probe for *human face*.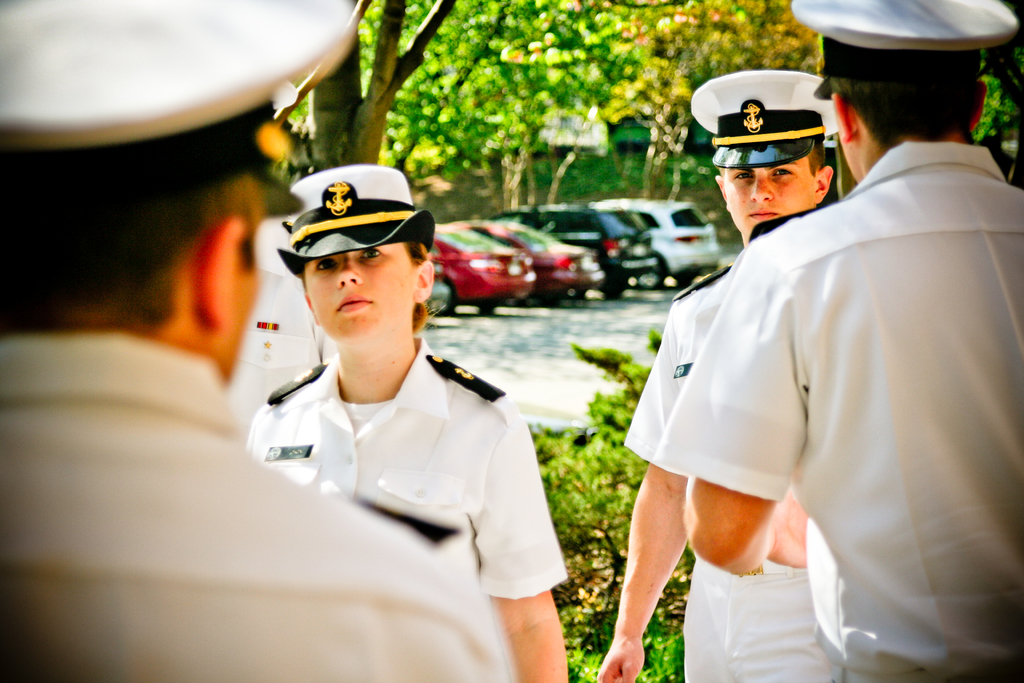
Probe result: 719, 153, 815, 239.
